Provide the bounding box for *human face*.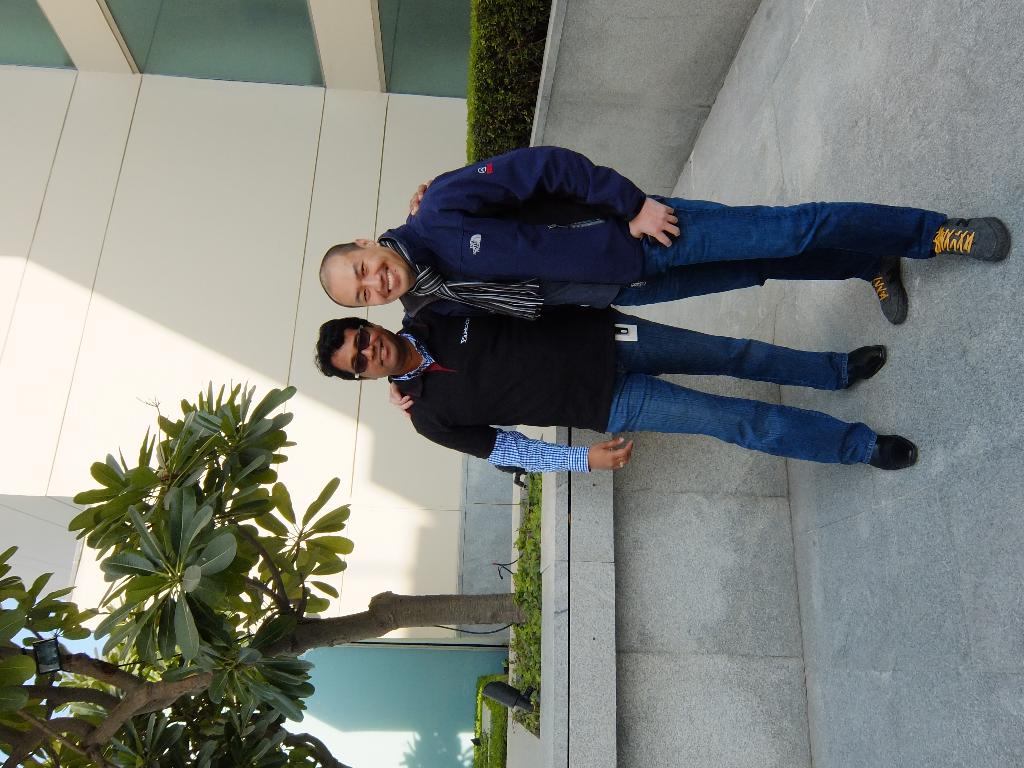
box(336, 250, 411, 305).
